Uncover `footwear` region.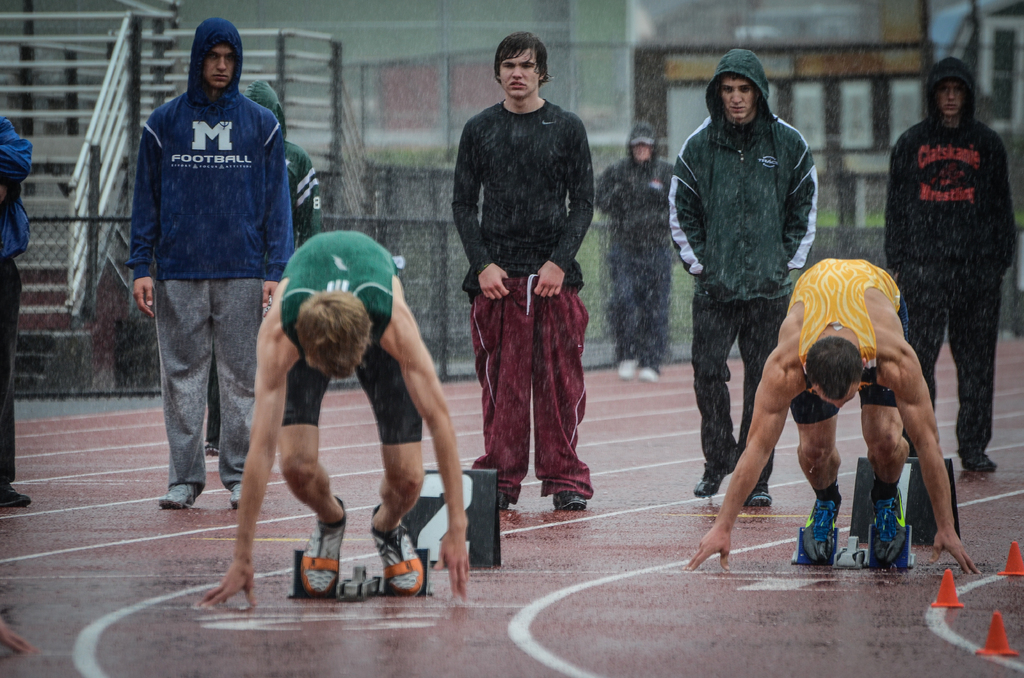
Uncovered: region(230, 486, 252, 507).
